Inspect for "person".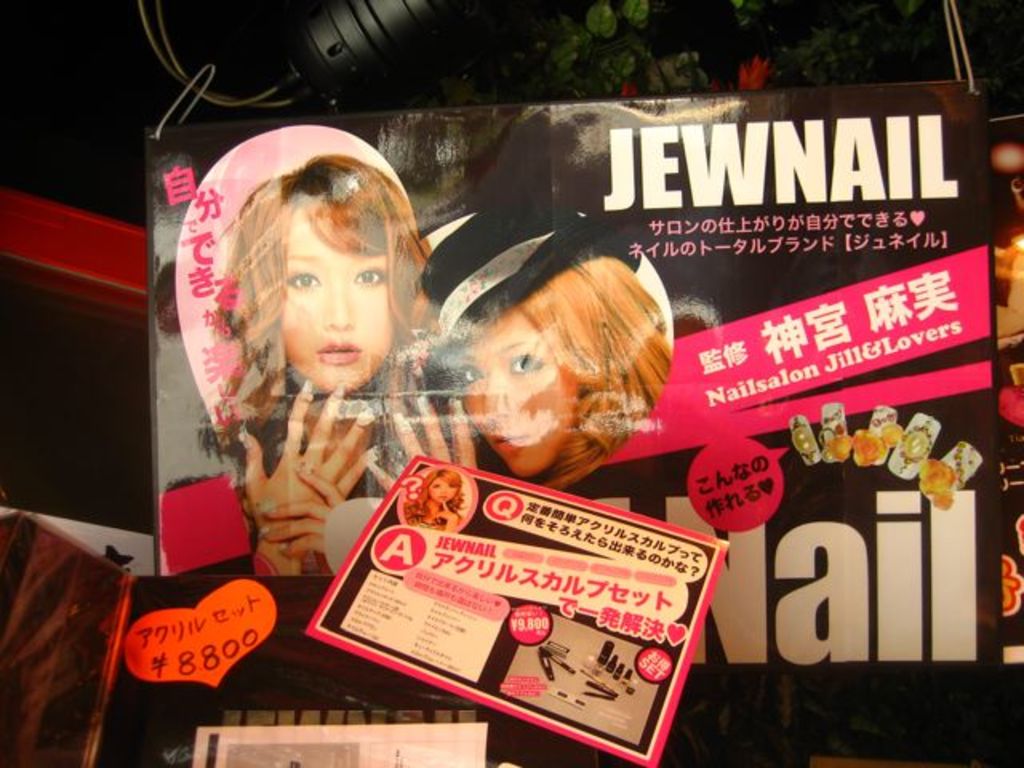
Inspection: Rect(226, 166, 448, 581).
